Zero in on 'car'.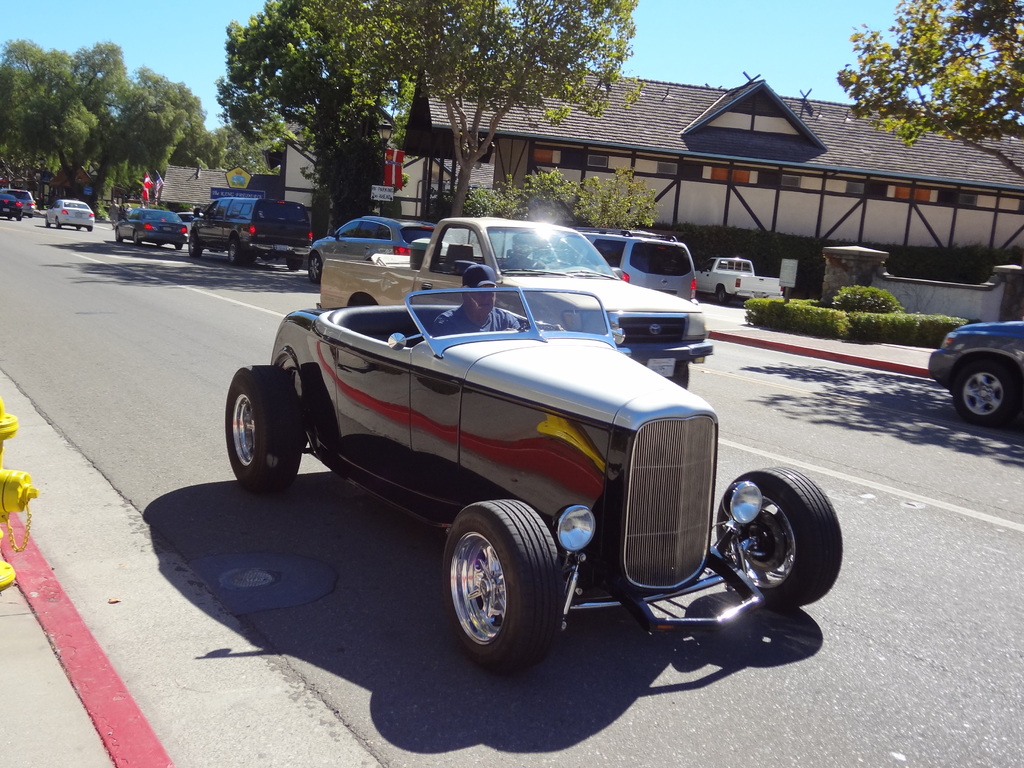
Zeroed in: BBox(309, 213, 436, 276).
